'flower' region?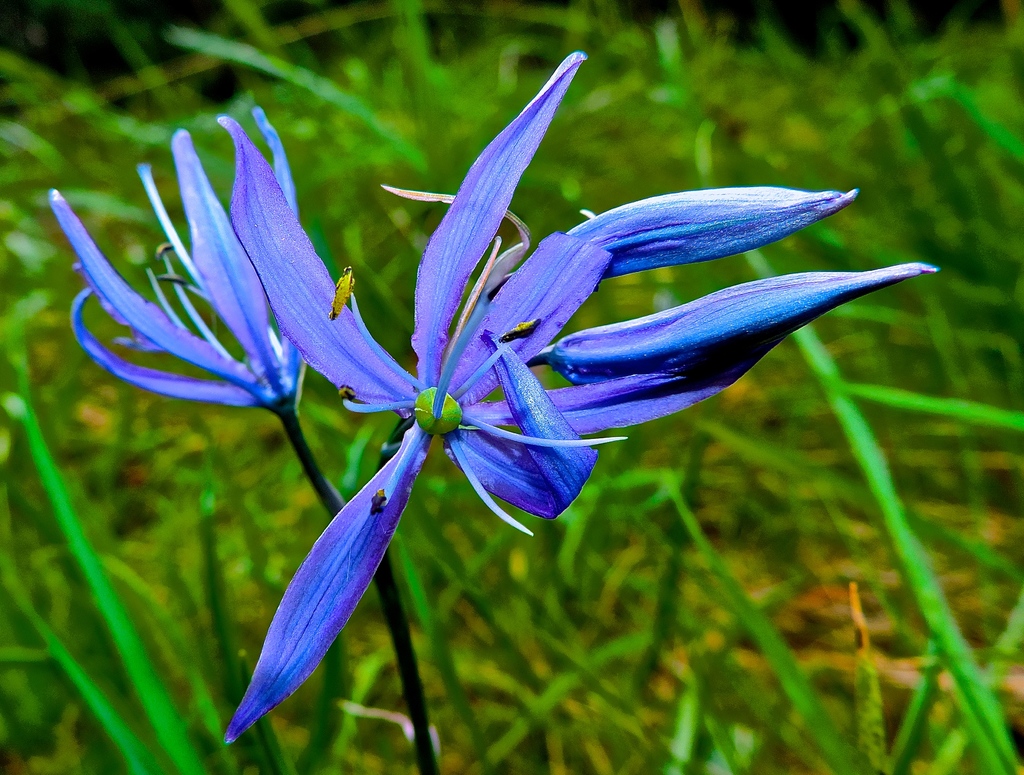
select_region(100, 70, 917, 719)
